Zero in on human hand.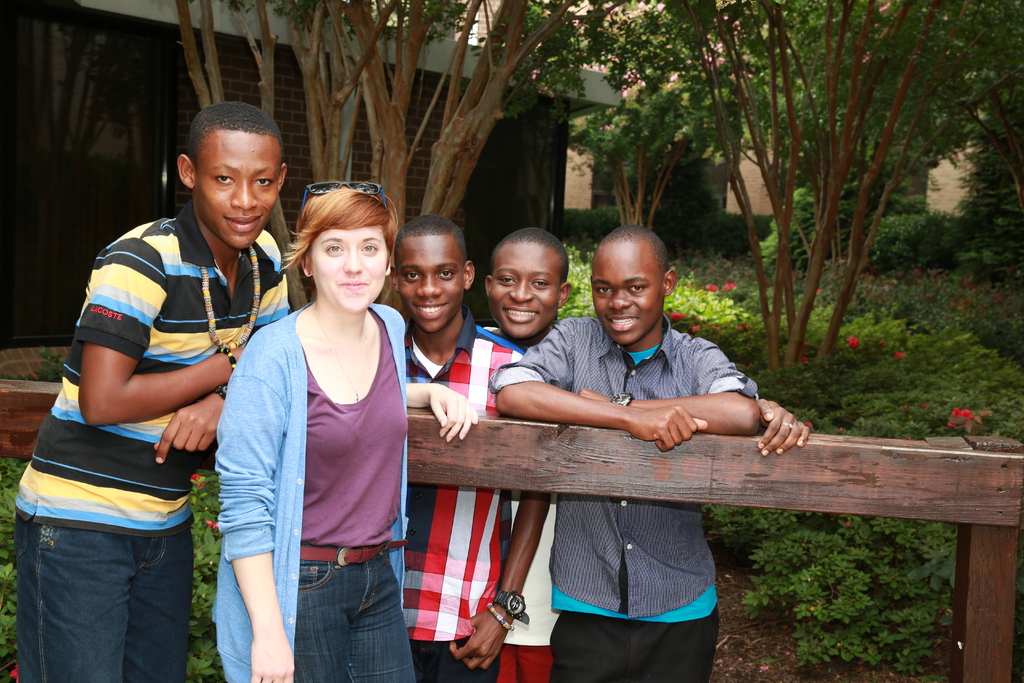
Zeroed in: bbox=[248, 634, 298, 682].
